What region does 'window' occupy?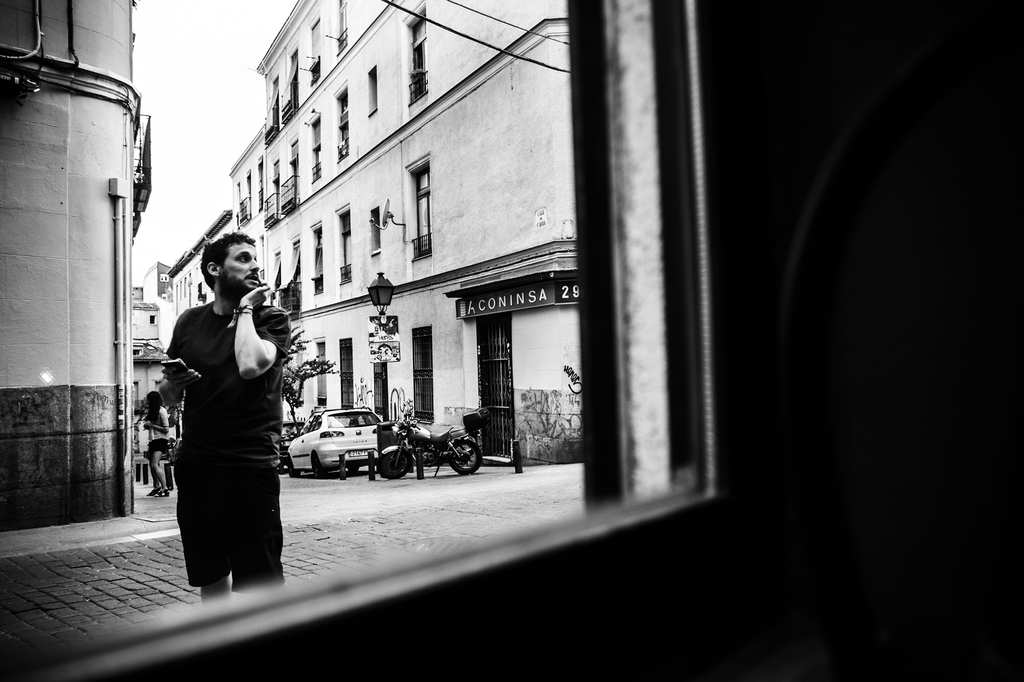
(x1=315, y1=333, x2=330, y2=406).
